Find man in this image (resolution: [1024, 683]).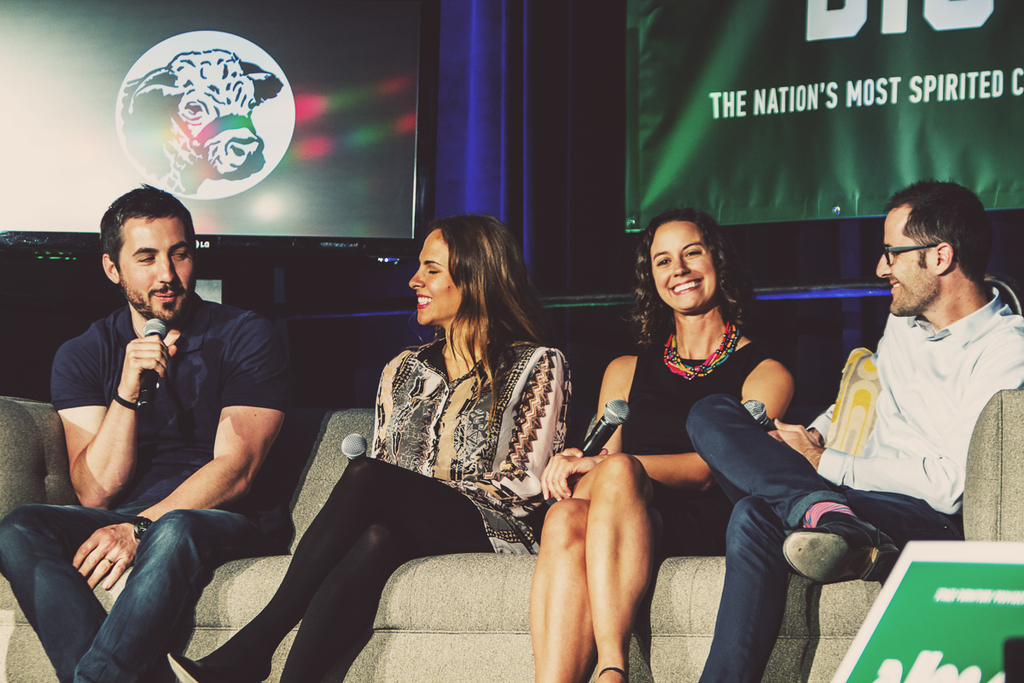
box(673, 184, 1023, 682).
